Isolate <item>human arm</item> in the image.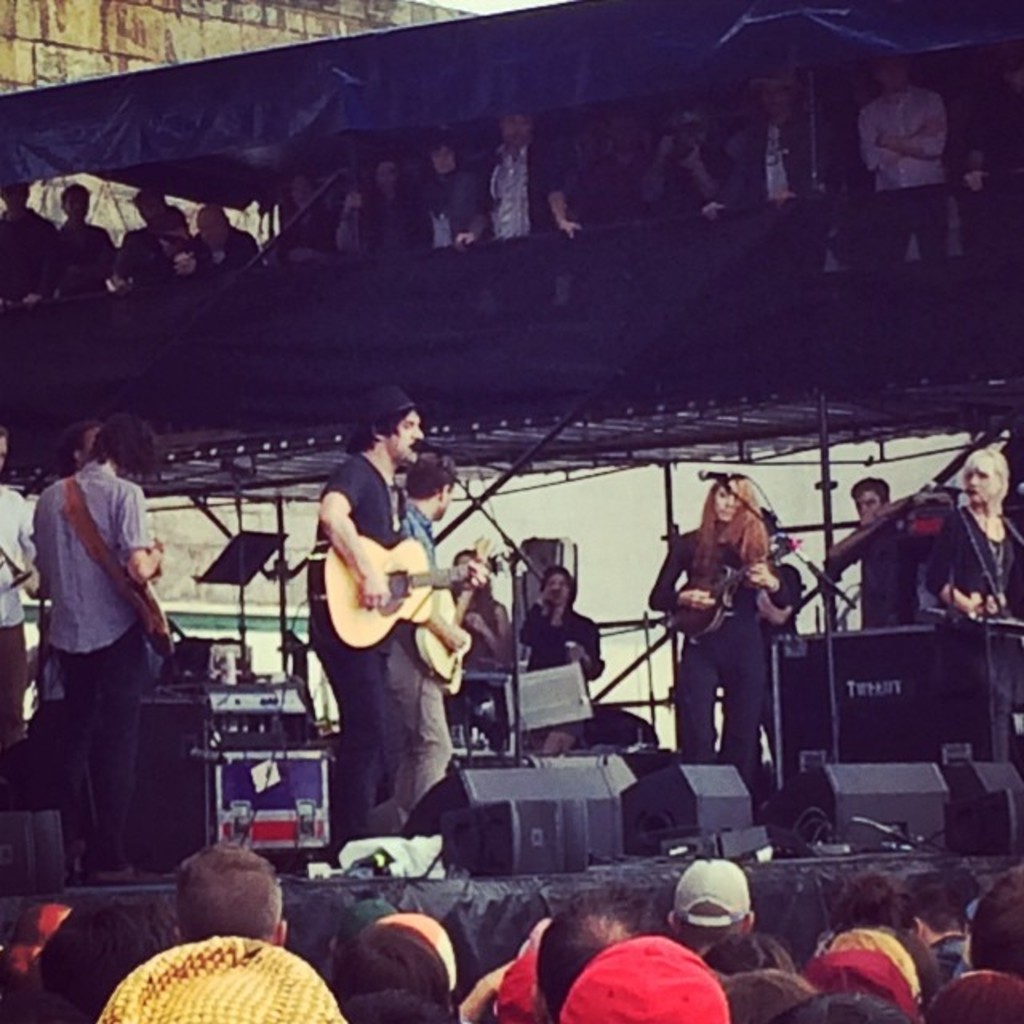
Isolated region: region(317, 462, 382, 606).
